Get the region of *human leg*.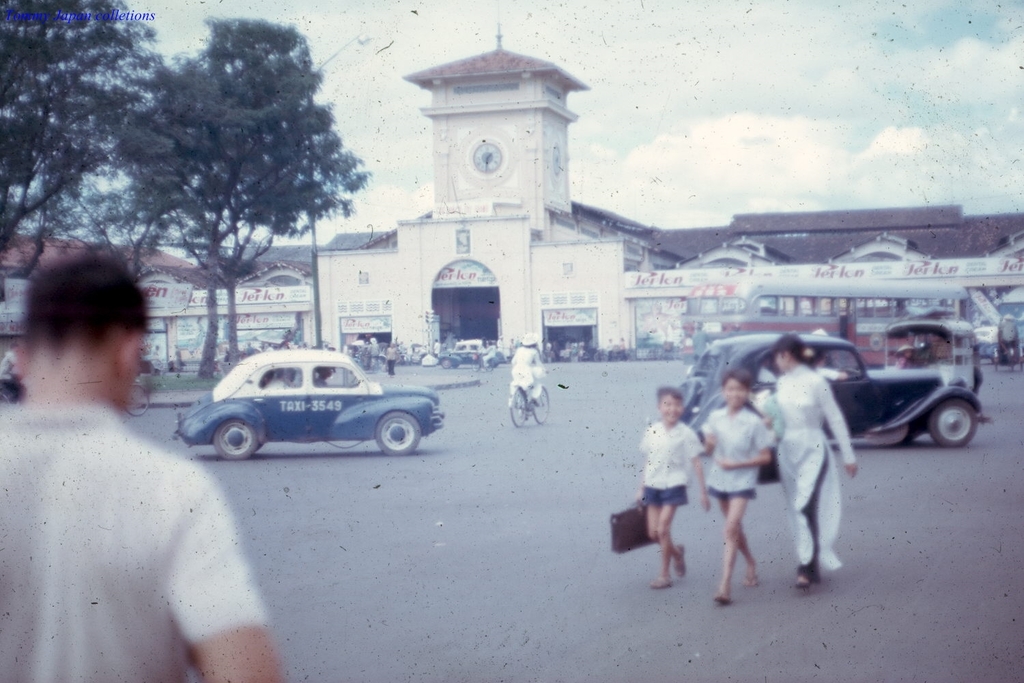
794/451/824/583.
